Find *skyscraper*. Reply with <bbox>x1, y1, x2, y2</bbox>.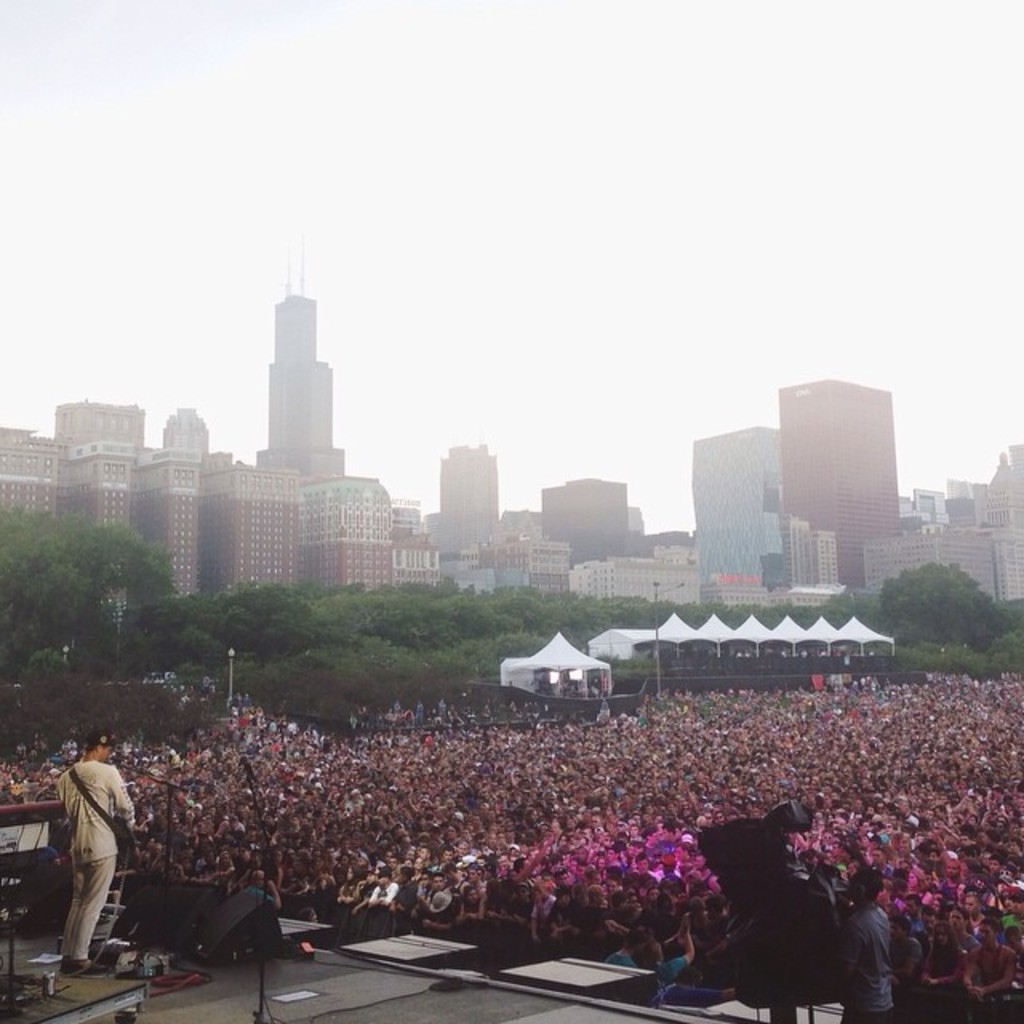
<bbox>427, 434, 502, 558</bbox>.
